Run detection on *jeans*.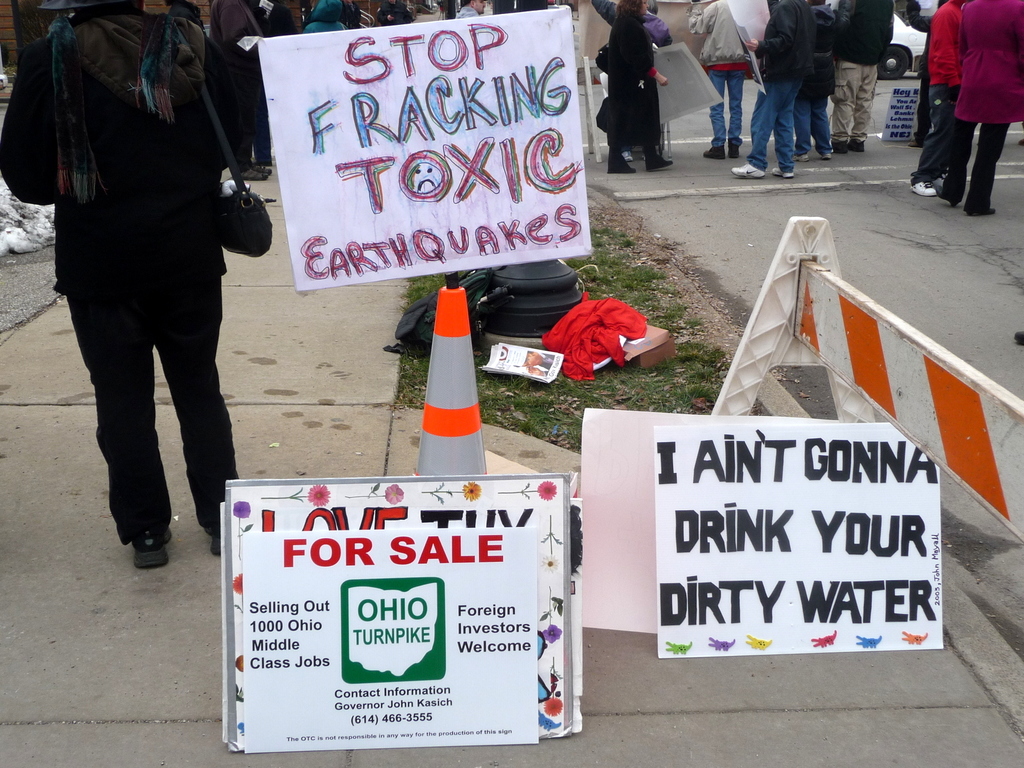
Result: [937,126,1010,214].
